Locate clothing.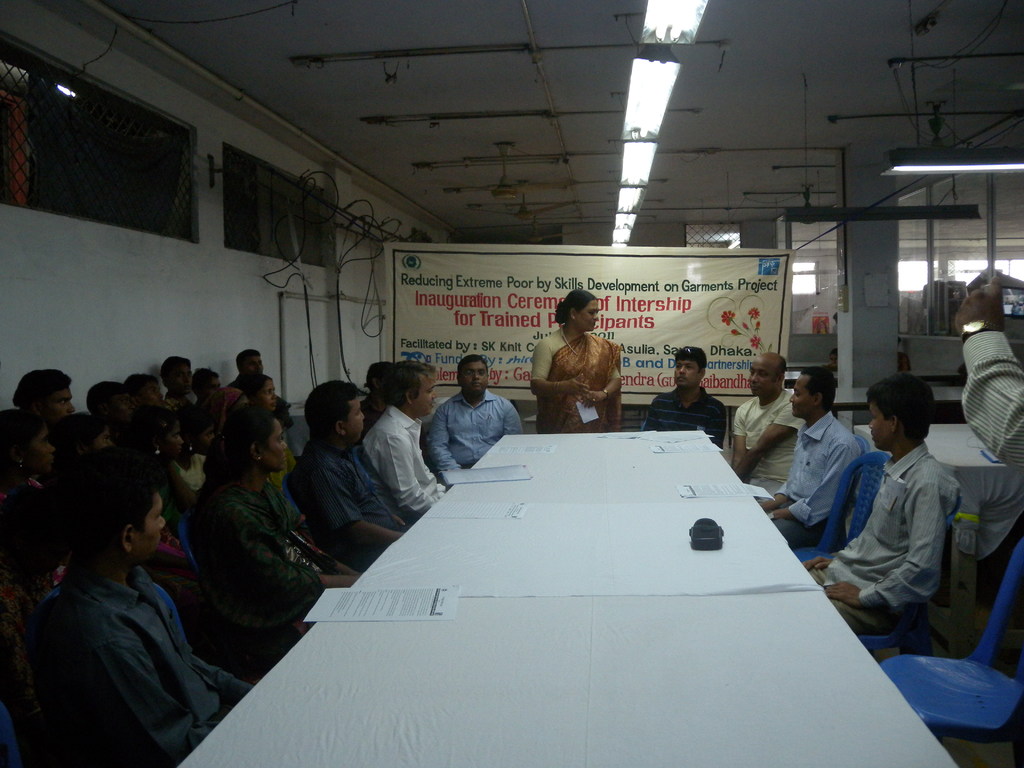
Bounding box: <box>74,545,249,733</box>.
